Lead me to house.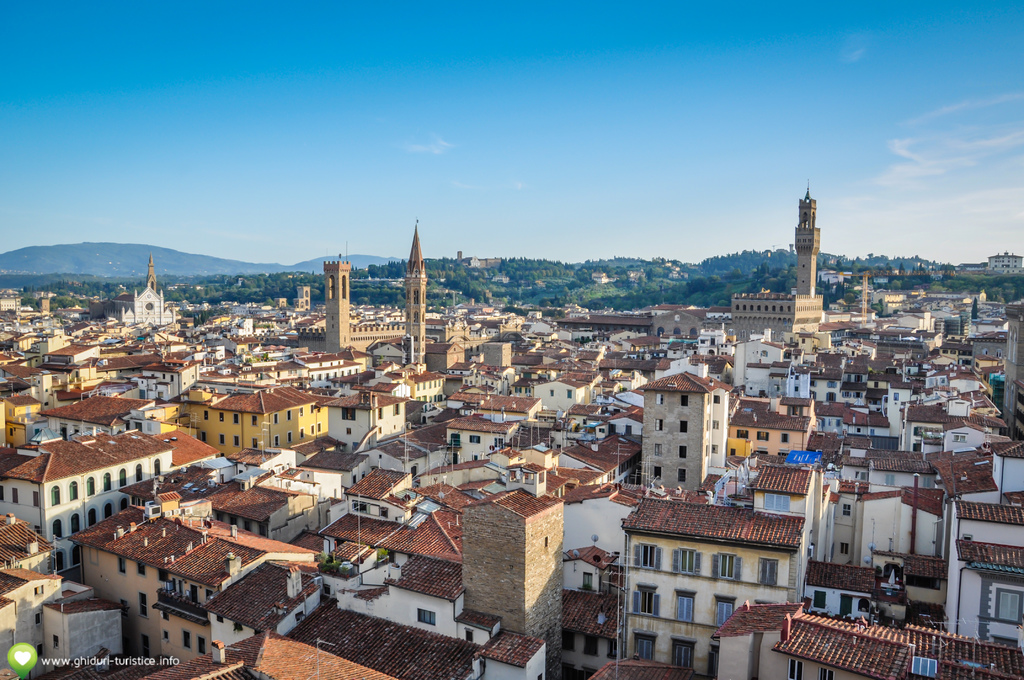
Lead to rect(189, 359, 253, 390).
